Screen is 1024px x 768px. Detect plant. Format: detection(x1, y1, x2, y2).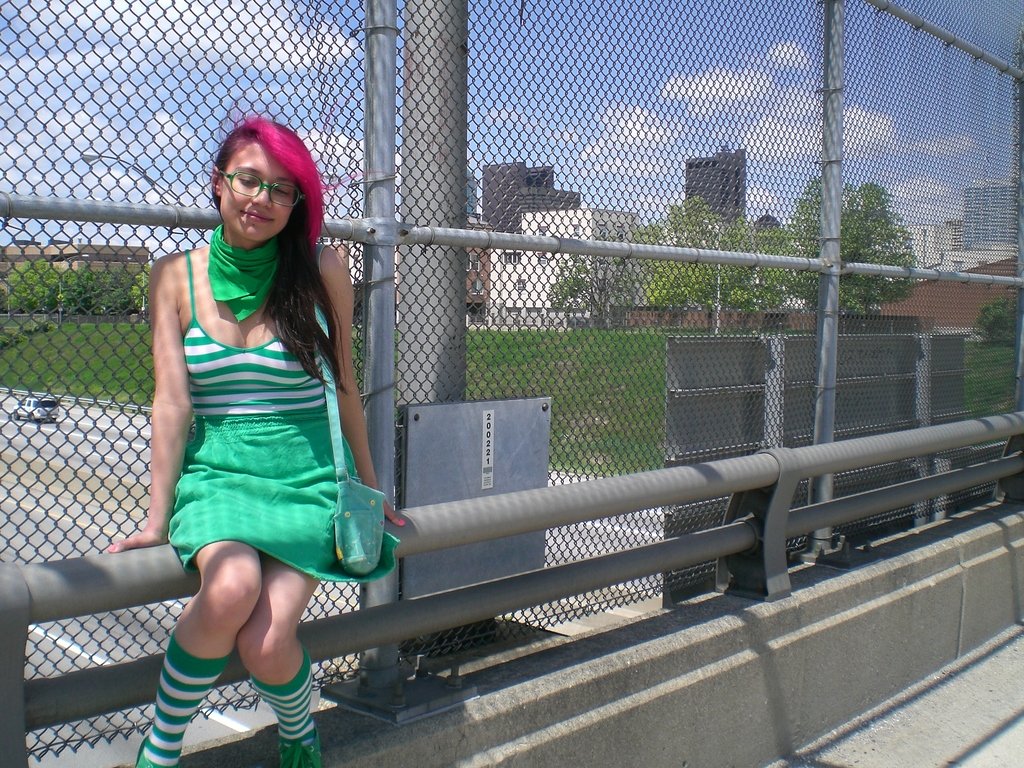
detection(0, 322, 152, 401).
